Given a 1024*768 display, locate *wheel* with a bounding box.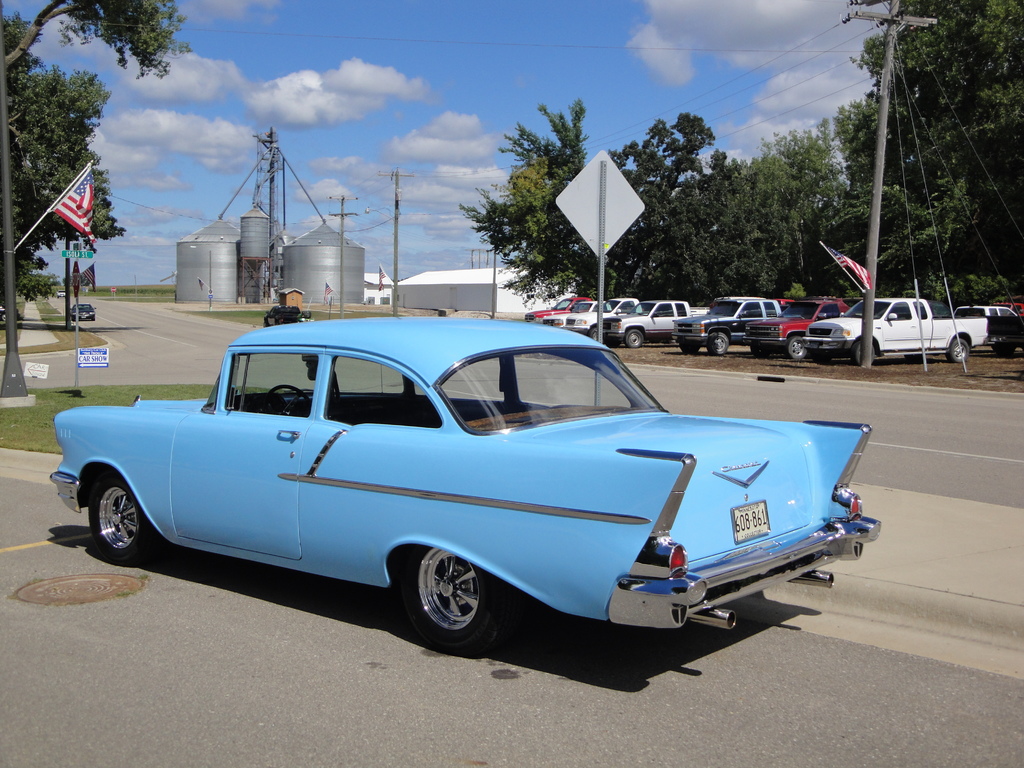
Located: {"left": 404, "top": 540, "right": 504, "bottom": 655}.
